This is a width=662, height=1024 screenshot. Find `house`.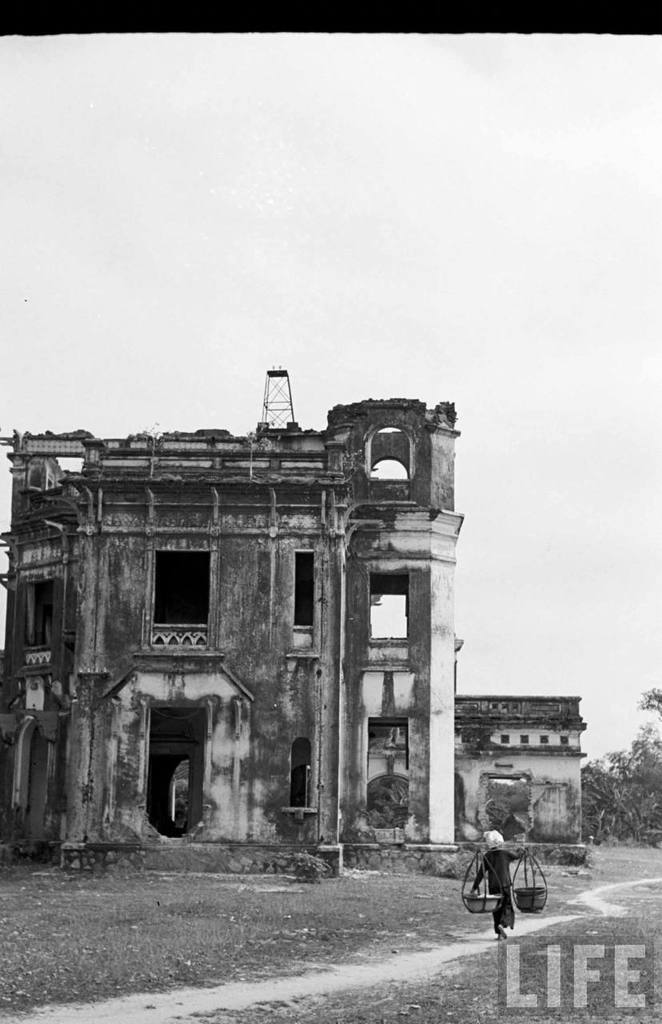
Bounding box: 23 394 401 857.
